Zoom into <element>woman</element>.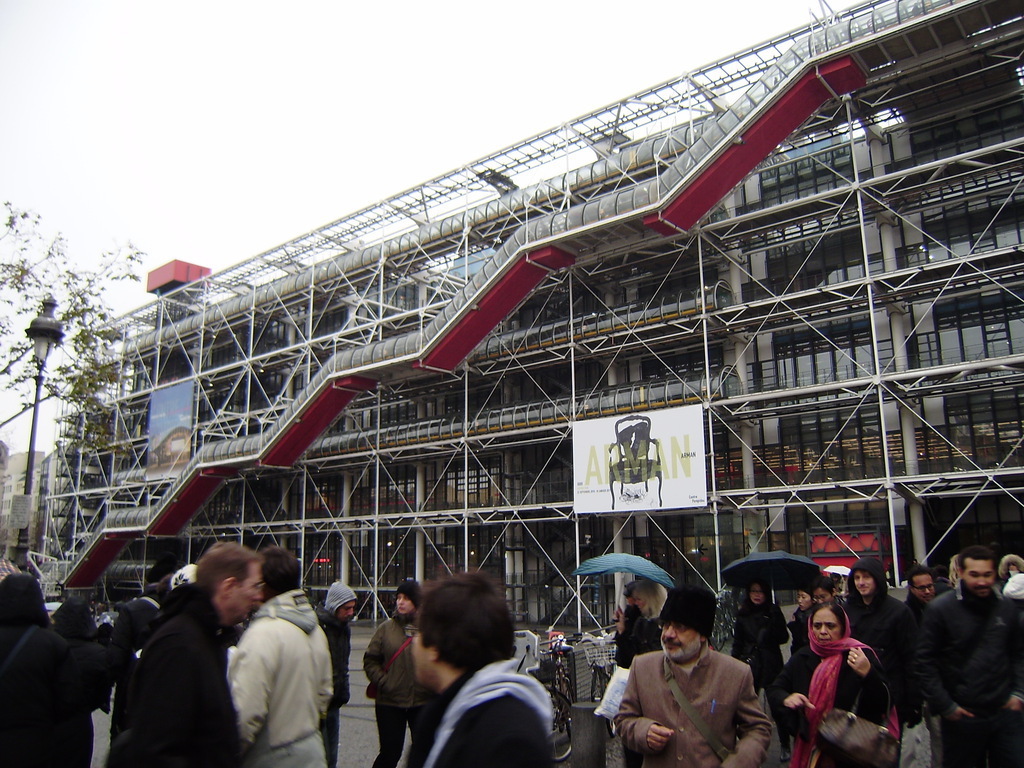
Zoom target: l=612, t=577, r=642, b=652.
